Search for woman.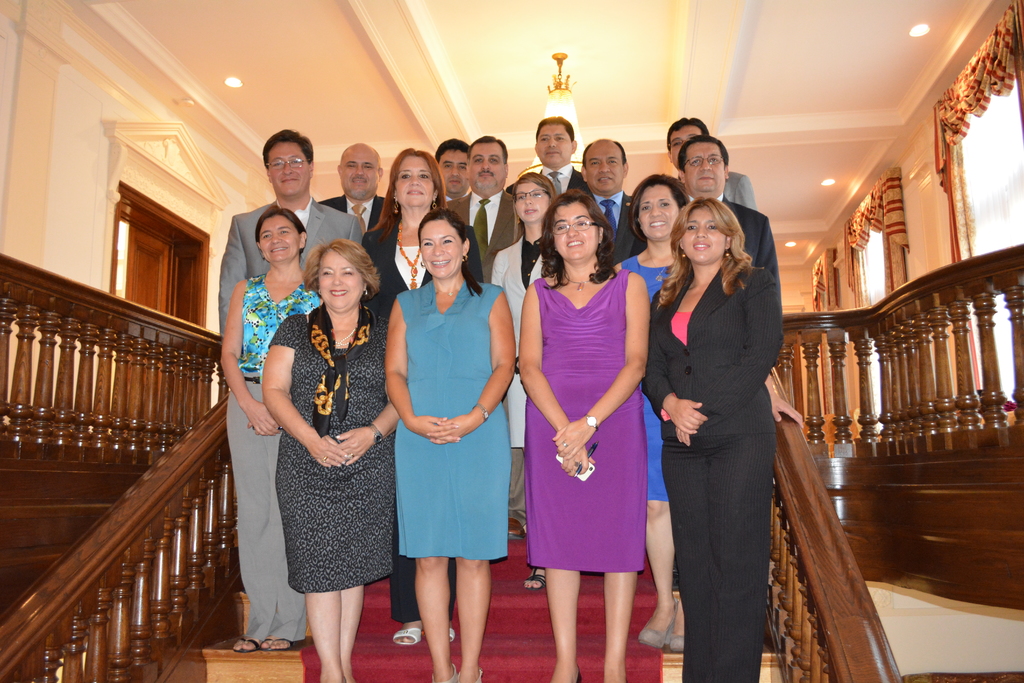
Found at 378:206:518:682.
